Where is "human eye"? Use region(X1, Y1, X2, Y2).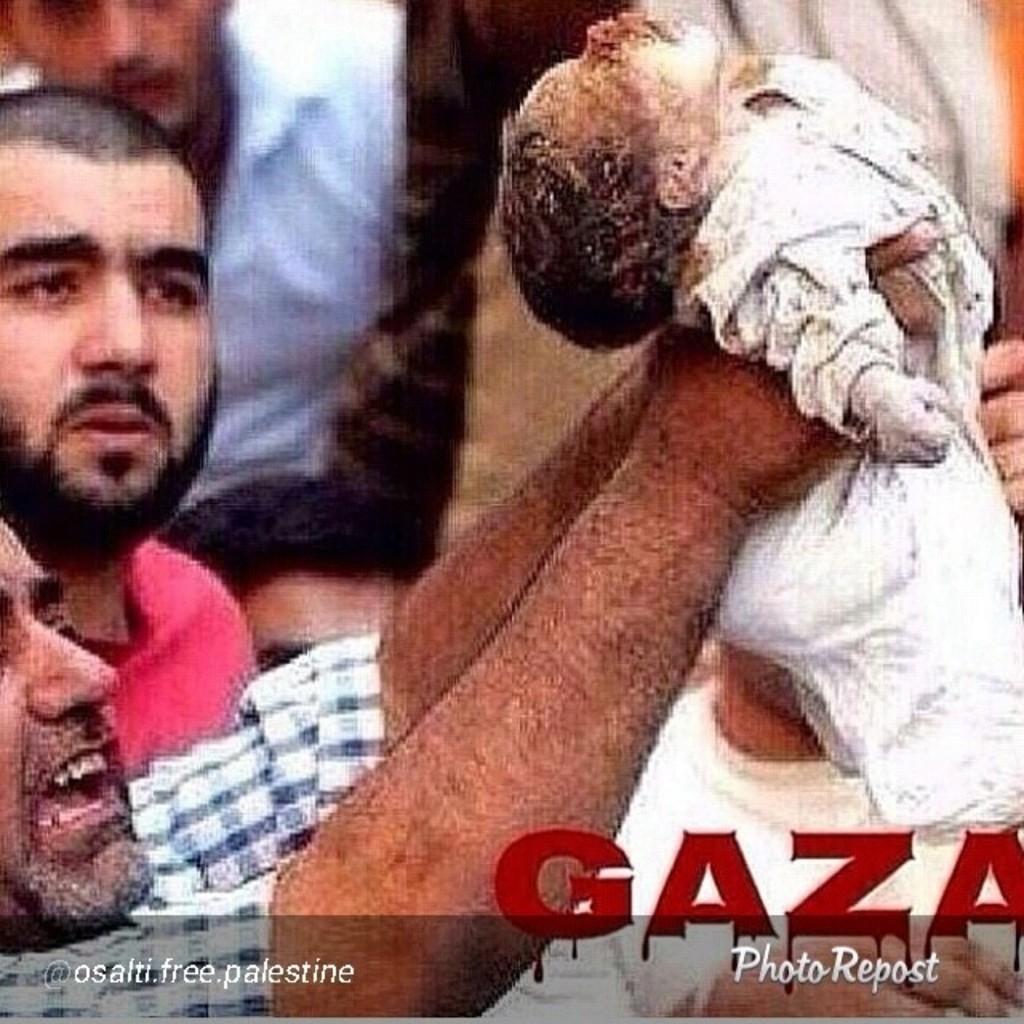
region(5, 267, 75, 304).
